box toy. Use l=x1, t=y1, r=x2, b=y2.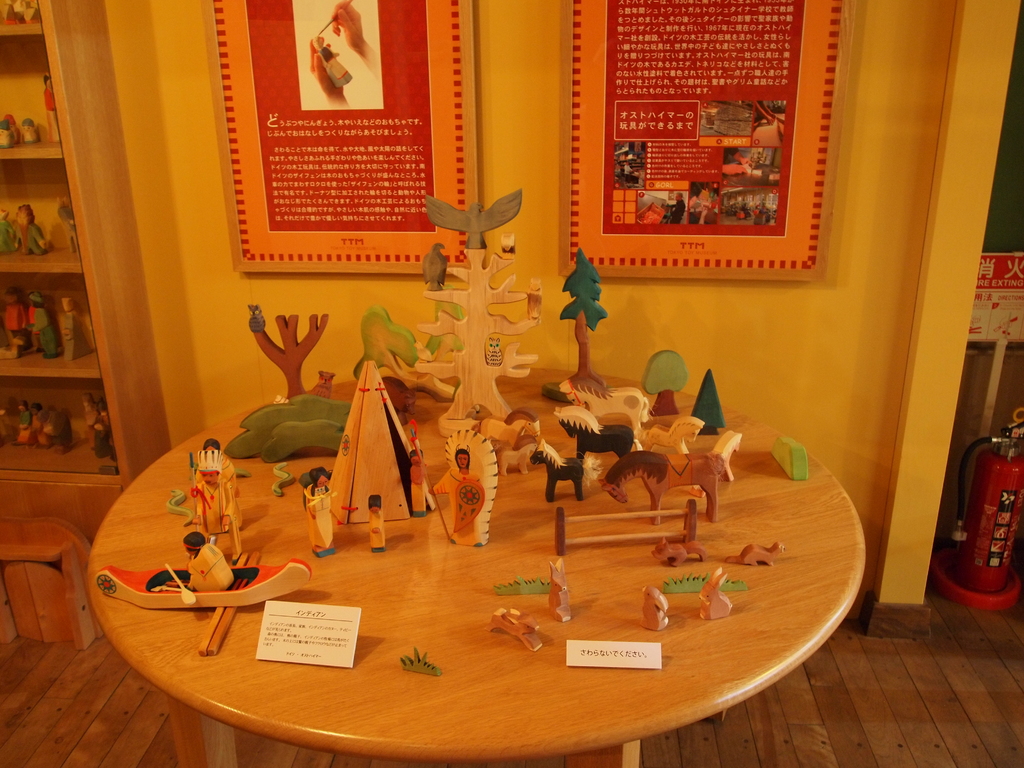
l=269, t=459, r=298, b=500.
